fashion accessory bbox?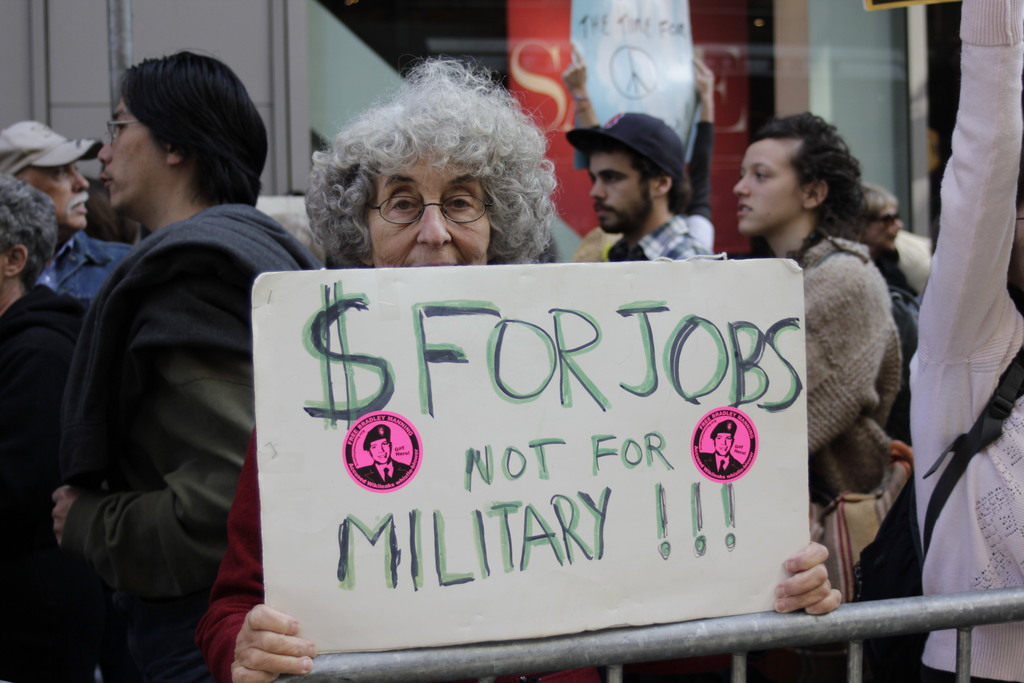
locate(710, 420, 737, 440)
